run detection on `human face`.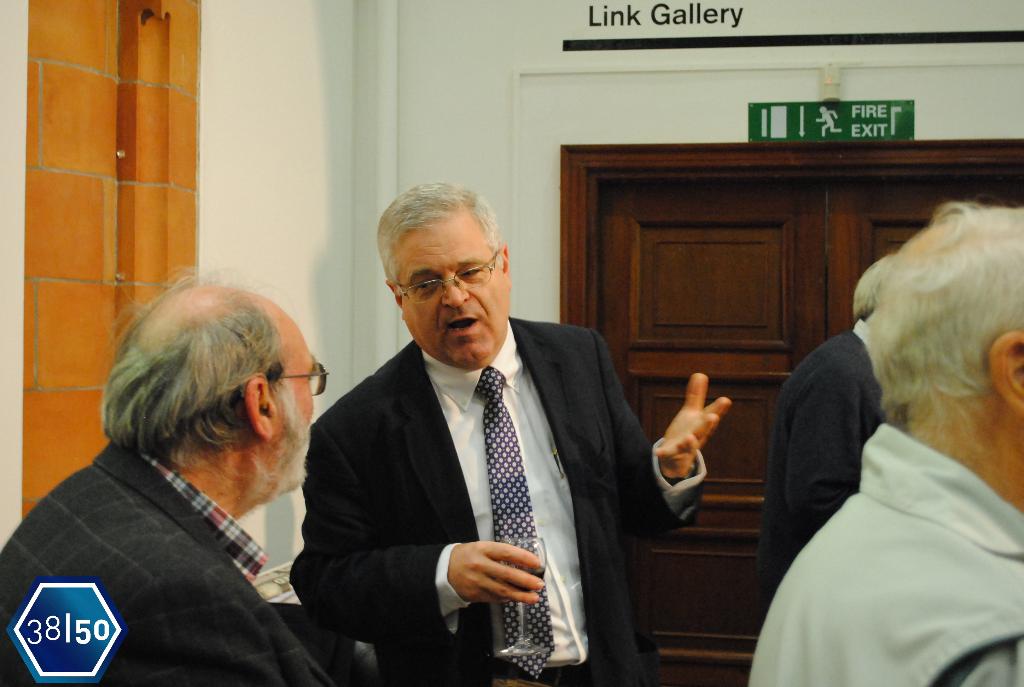
Result: (left=403, top=219, right=508, bottom=366).
